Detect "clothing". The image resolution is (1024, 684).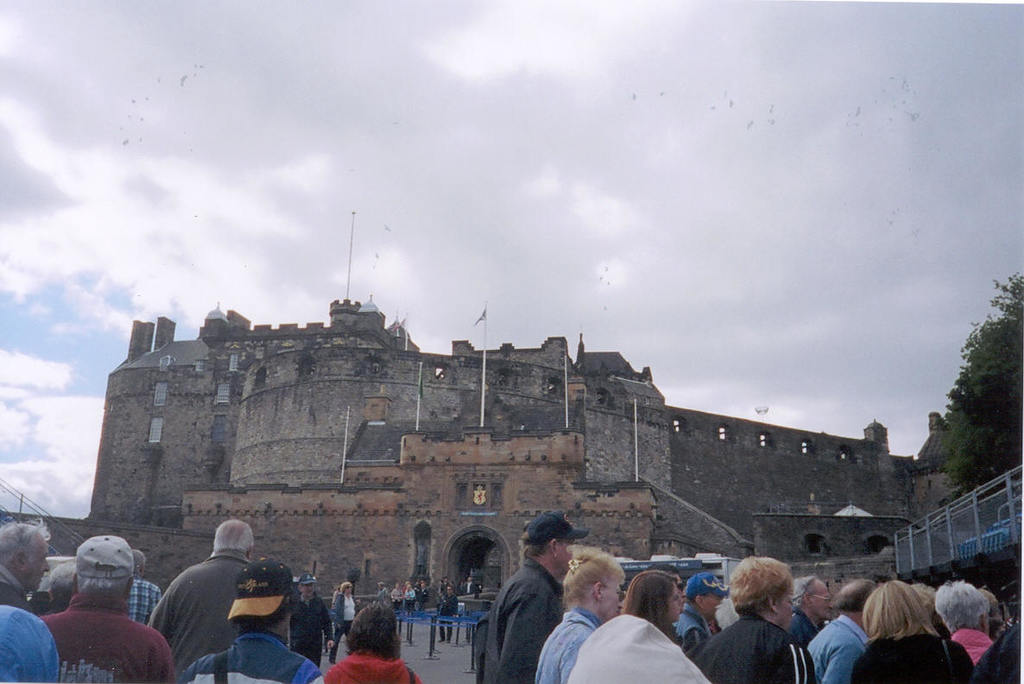
l=480, t=562, r=561, b=683.
